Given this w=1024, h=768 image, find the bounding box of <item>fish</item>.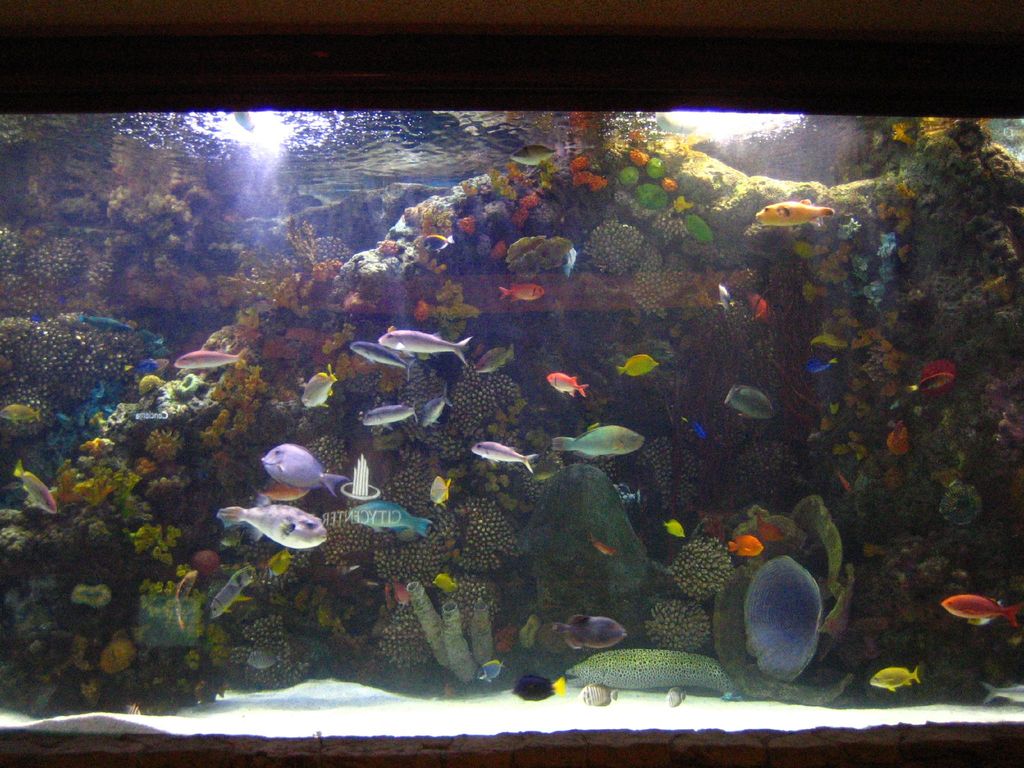
l=572, t=678, r=620, b=703.
